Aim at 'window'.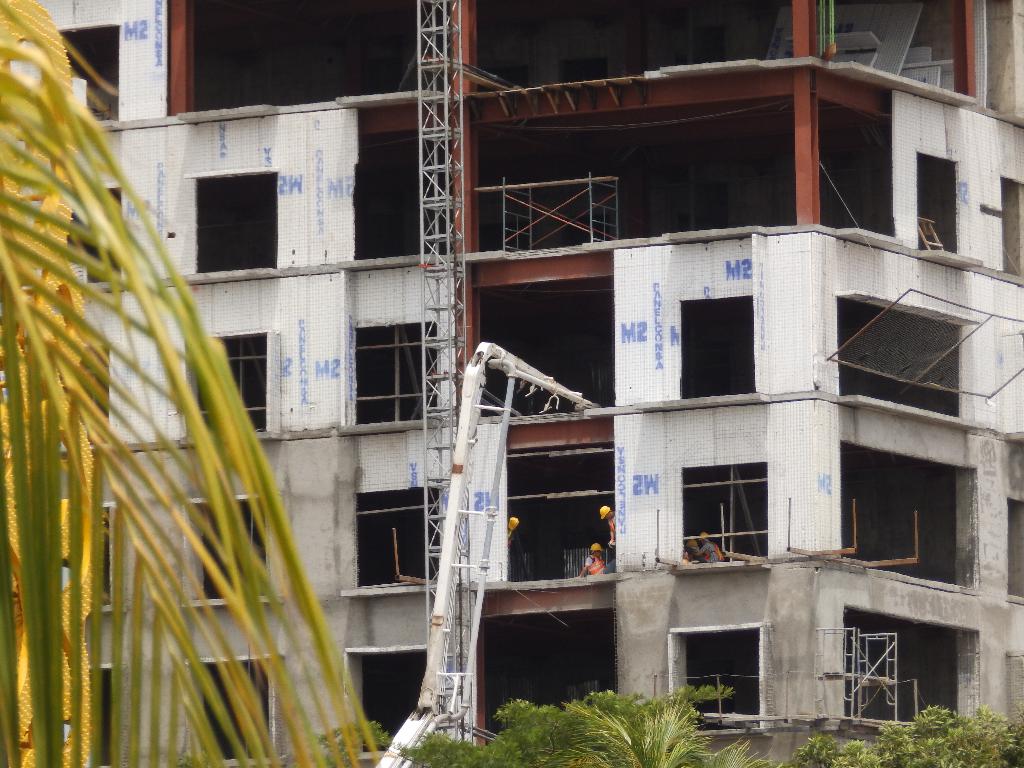
Aimed at pyautogui.locateOnScreen(679, 294, 753, 400).
